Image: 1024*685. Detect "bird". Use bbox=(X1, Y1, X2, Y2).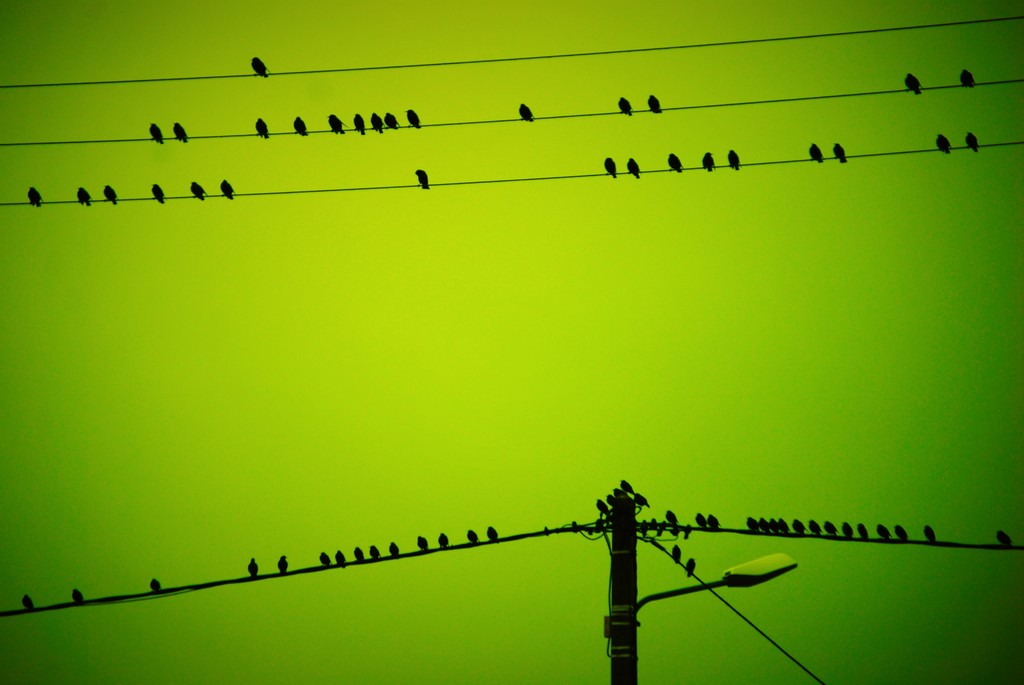
bbox=(79, 185, 91, 207).
